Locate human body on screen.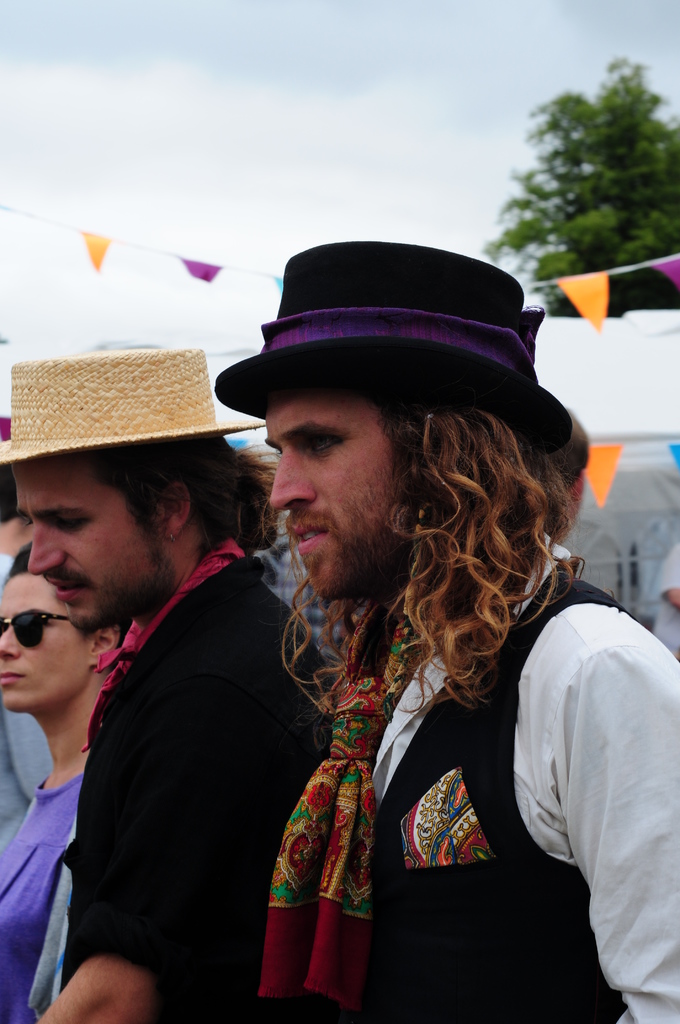
On screen at bbox=[209, 239, 679, 1023].
